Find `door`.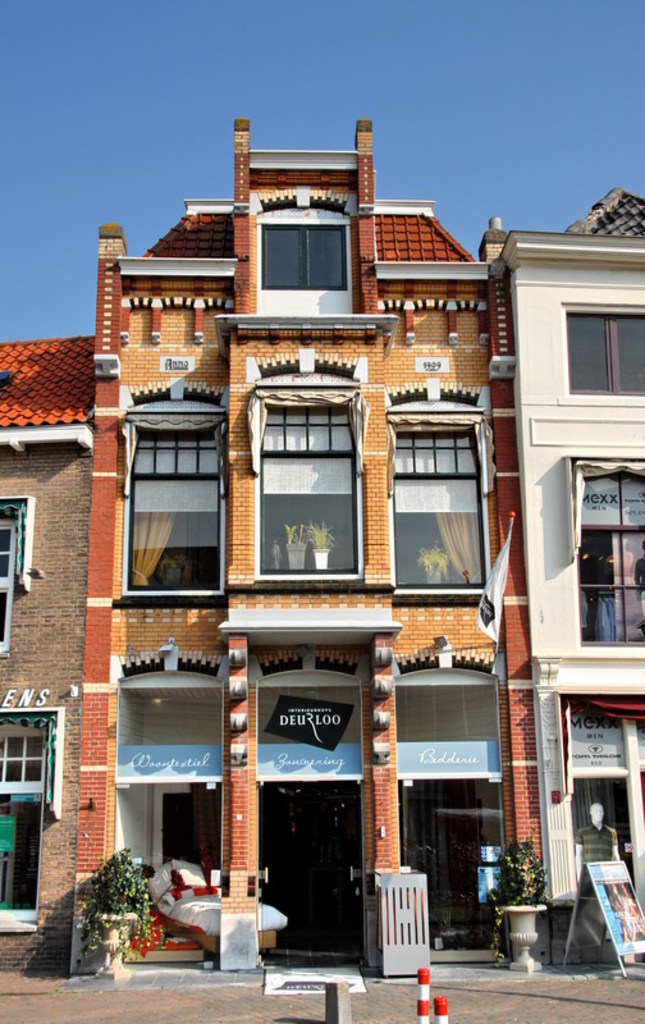
{"left": 256, "top": 786, "right": 301, "bottom": 950}.
